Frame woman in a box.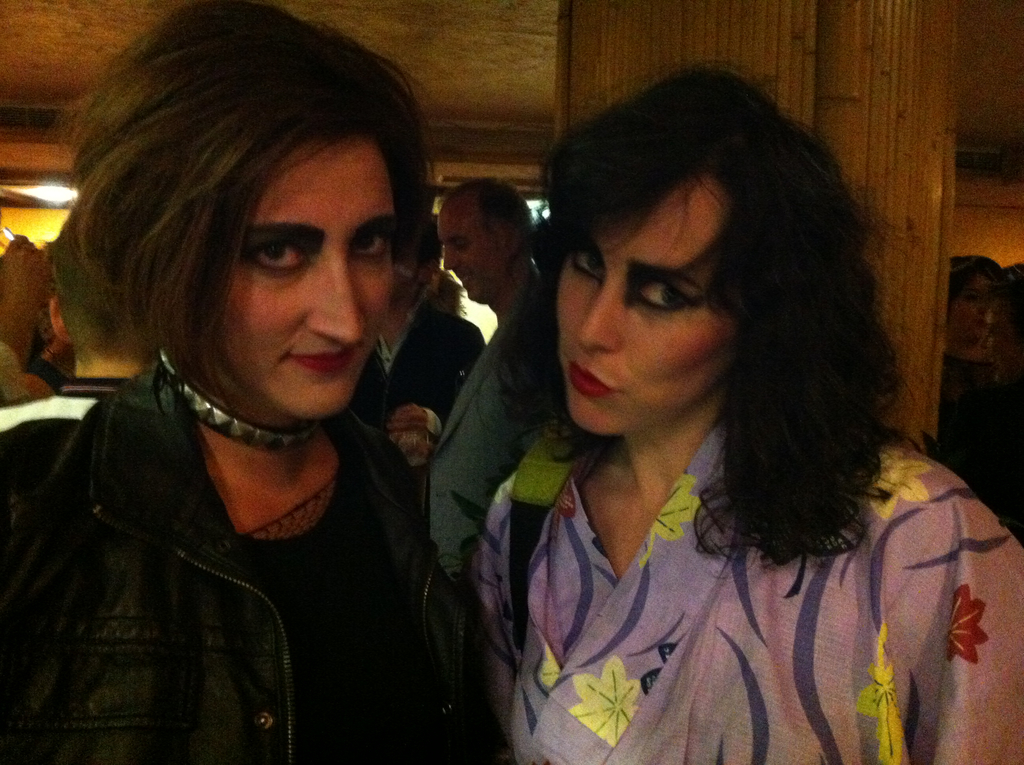
region(0, 0, 535, 764).
